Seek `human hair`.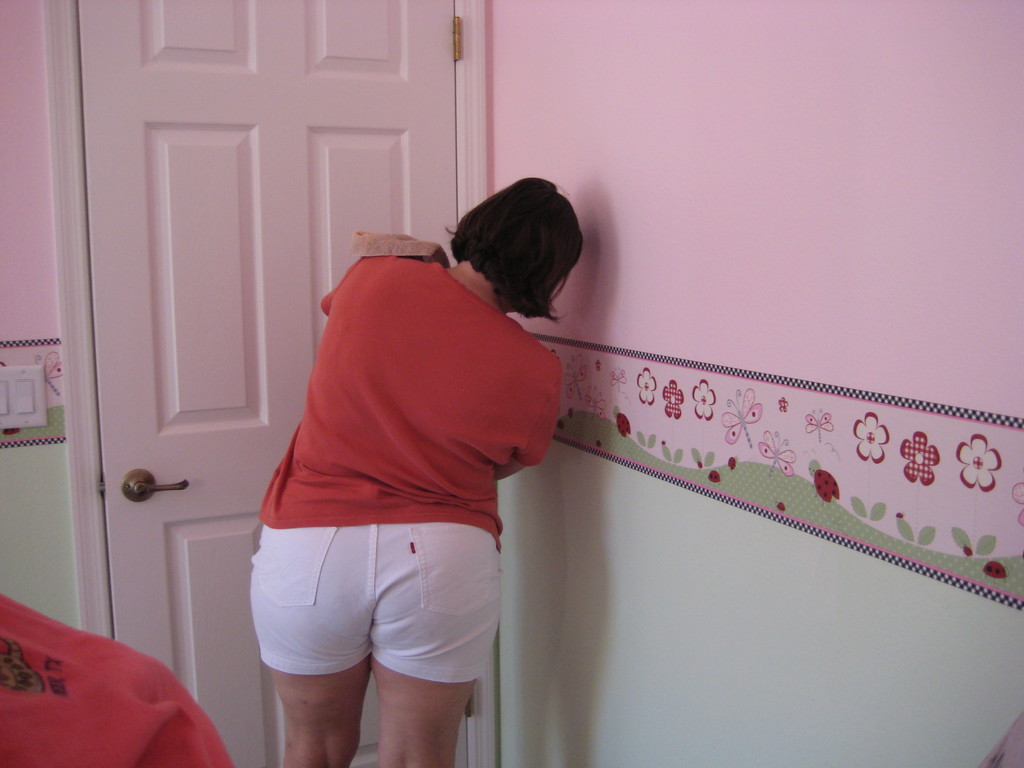
[435,172,588,321].
